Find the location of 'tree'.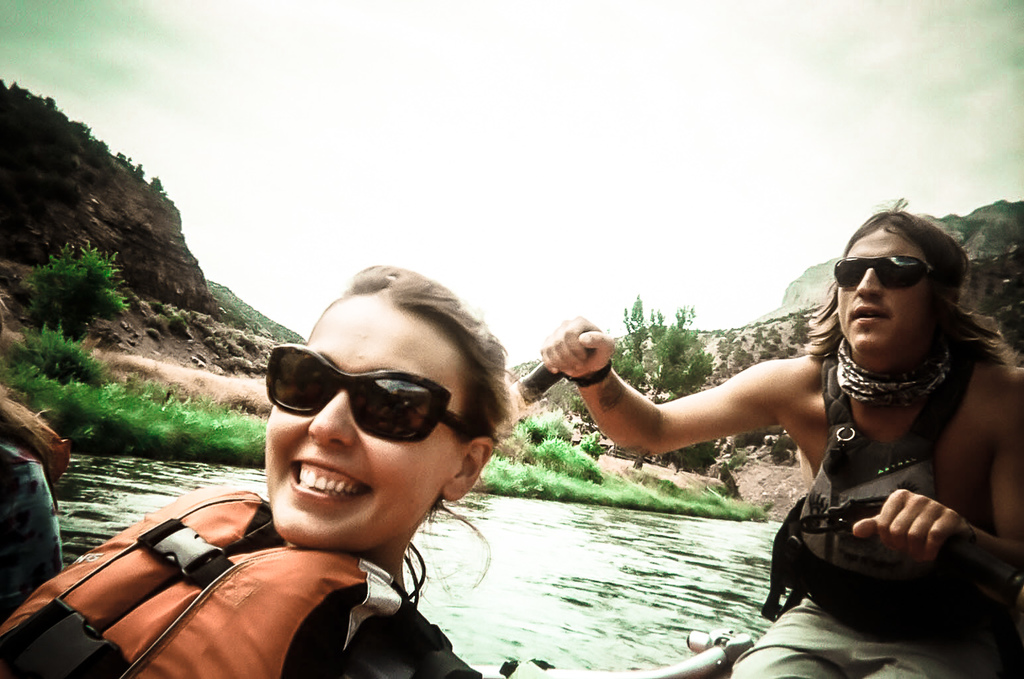
Location: left=607, top=290, right=717, bottom=401.
